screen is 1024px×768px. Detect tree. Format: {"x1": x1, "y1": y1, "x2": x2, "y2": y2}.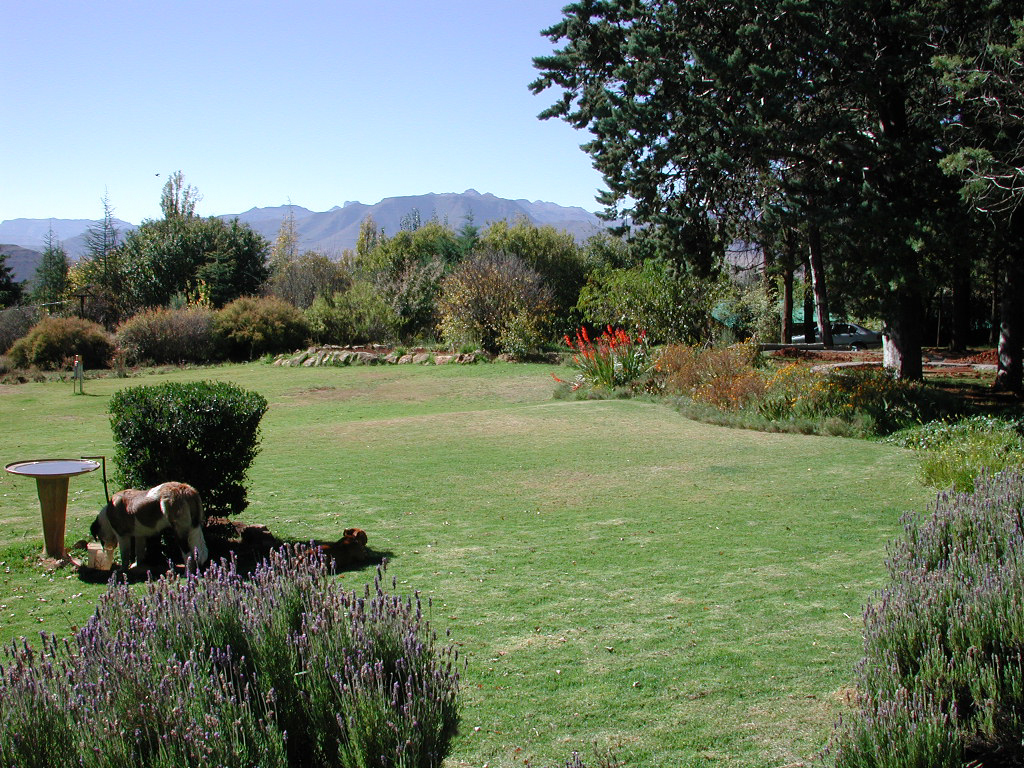
{"x1": 88, "y1": 376, "x2": 271, "y2": 517}.
